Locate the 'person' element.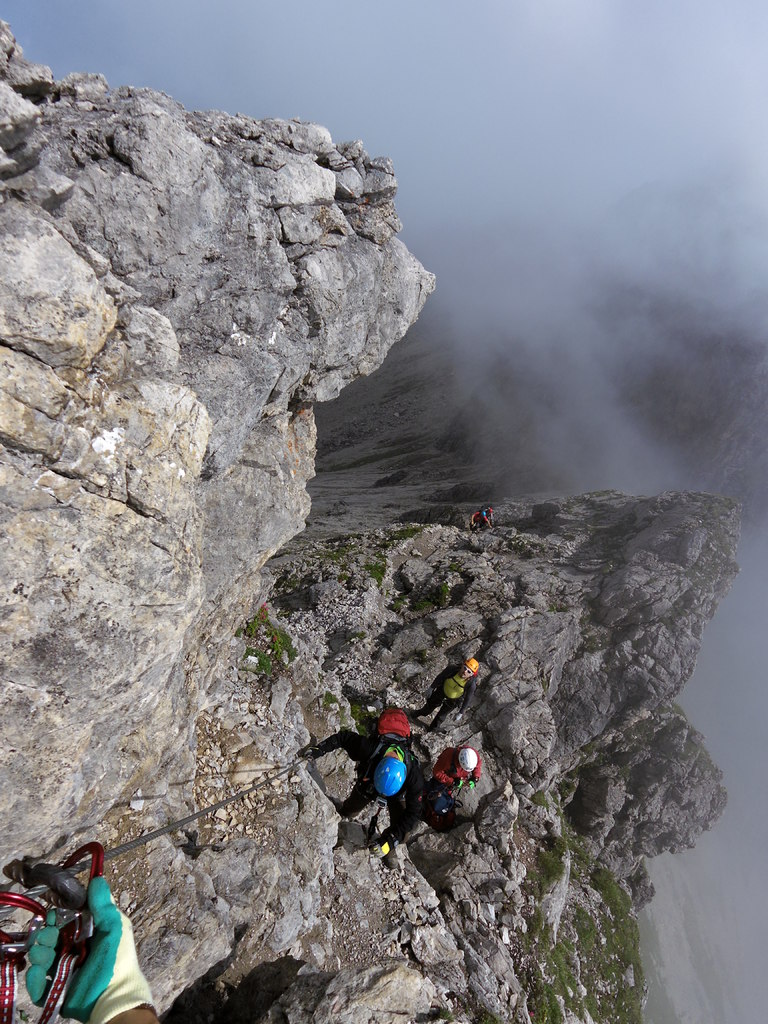
Element bbox: 468 511 475 529.
